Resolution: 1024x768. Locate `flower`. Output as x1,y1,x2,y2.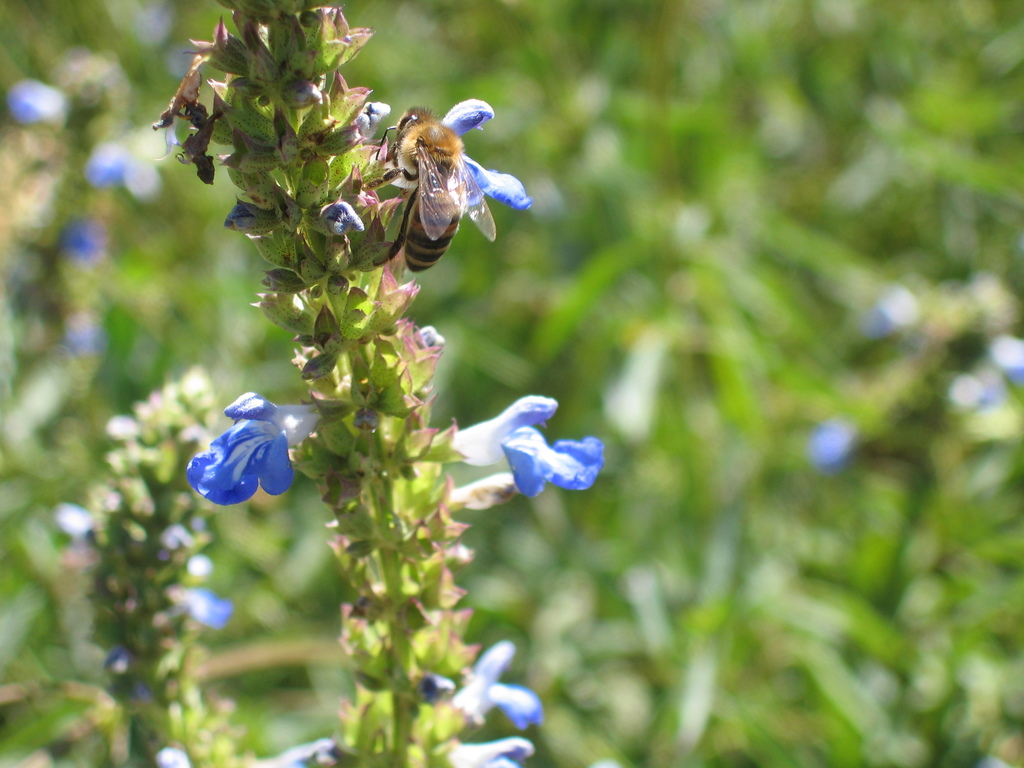
428,644,544,740.
